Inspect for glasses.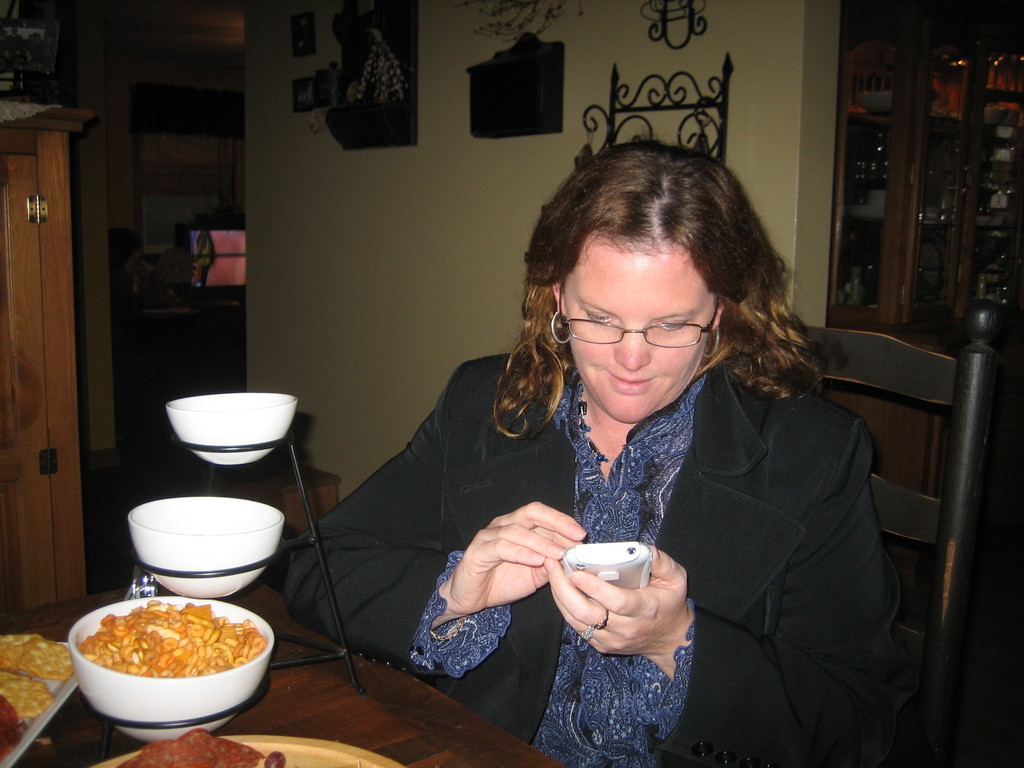
Inspection: left=568, top=303, right=730, bottom=362.
